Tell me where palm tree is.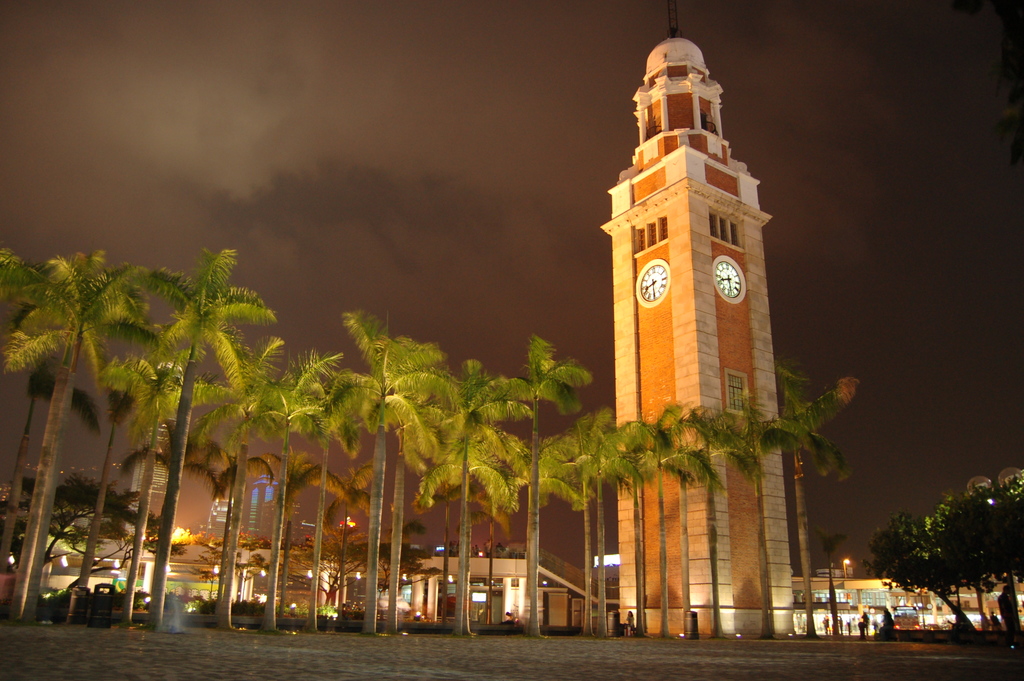
palm tree is at <region>634, 400, 739, 673</region>.
